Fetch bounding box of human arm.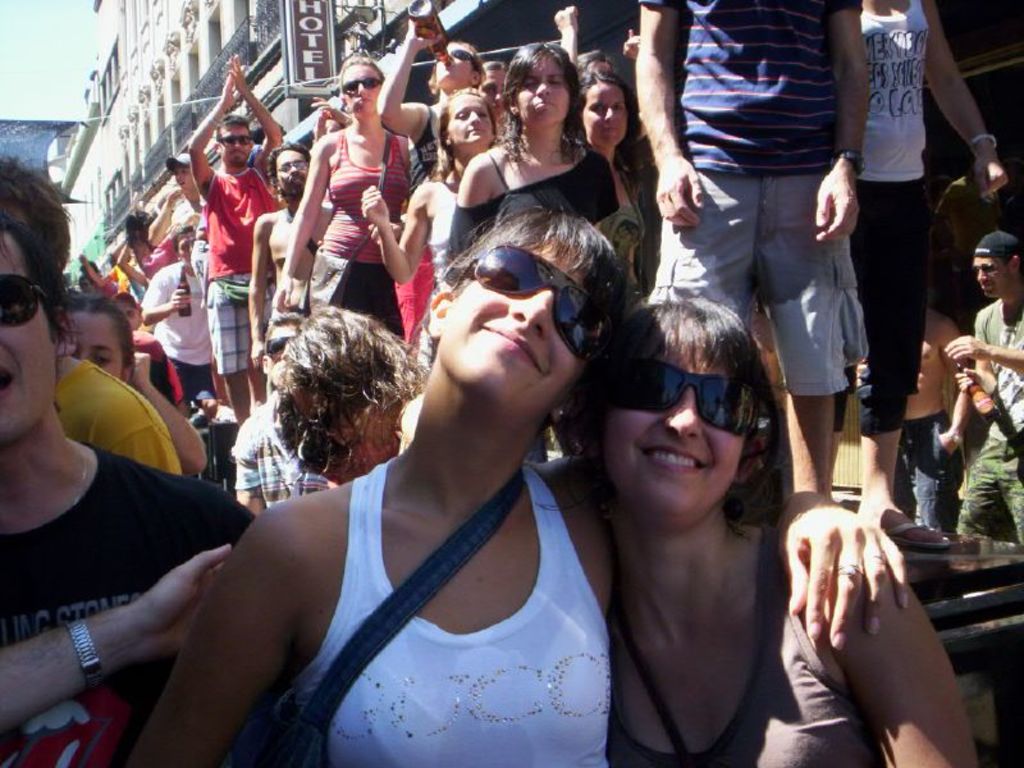
Bbox: (left=184, top=65, right=233, bottom=201).
